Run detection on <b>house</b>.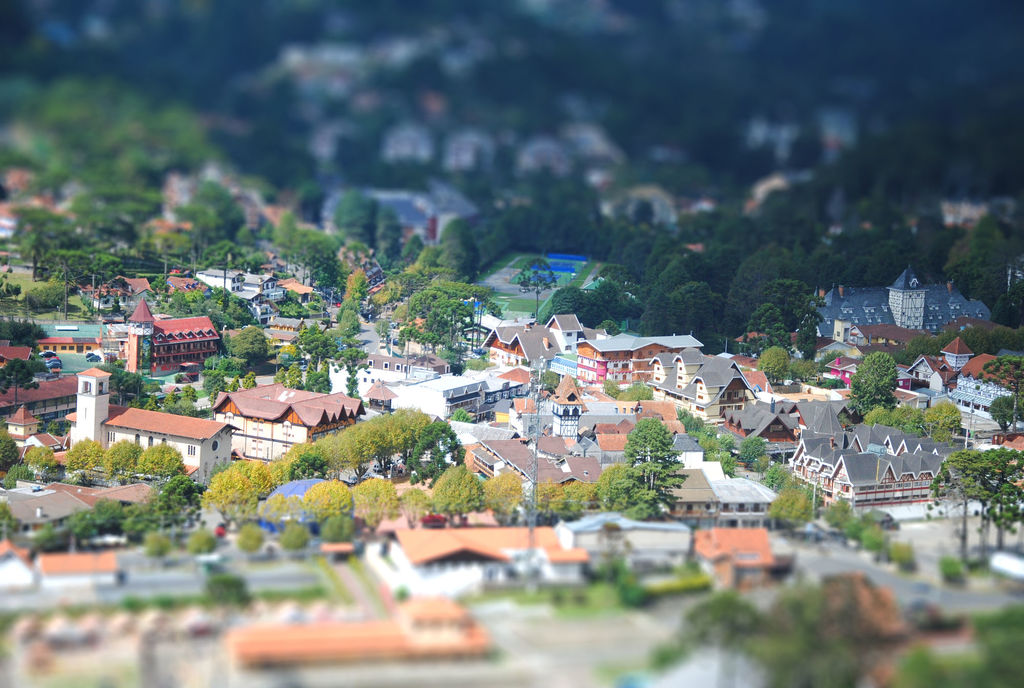
Result: {"left": 0, "top": 486, "right": 95, "bottom": 529}.
